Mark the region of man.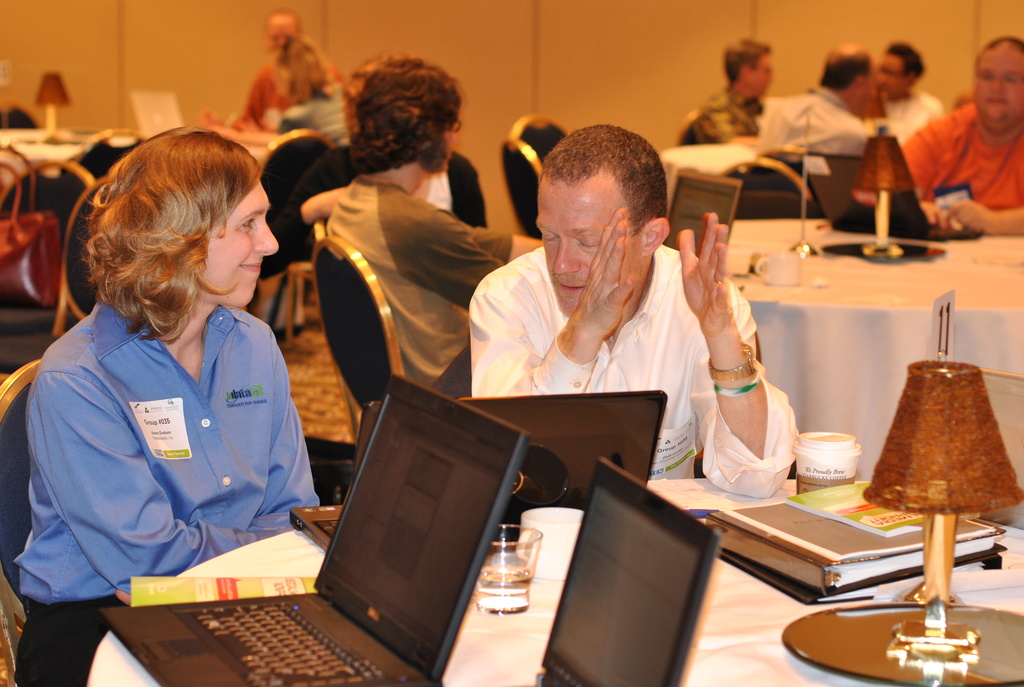
Region: (850, 40, 945, 144).
